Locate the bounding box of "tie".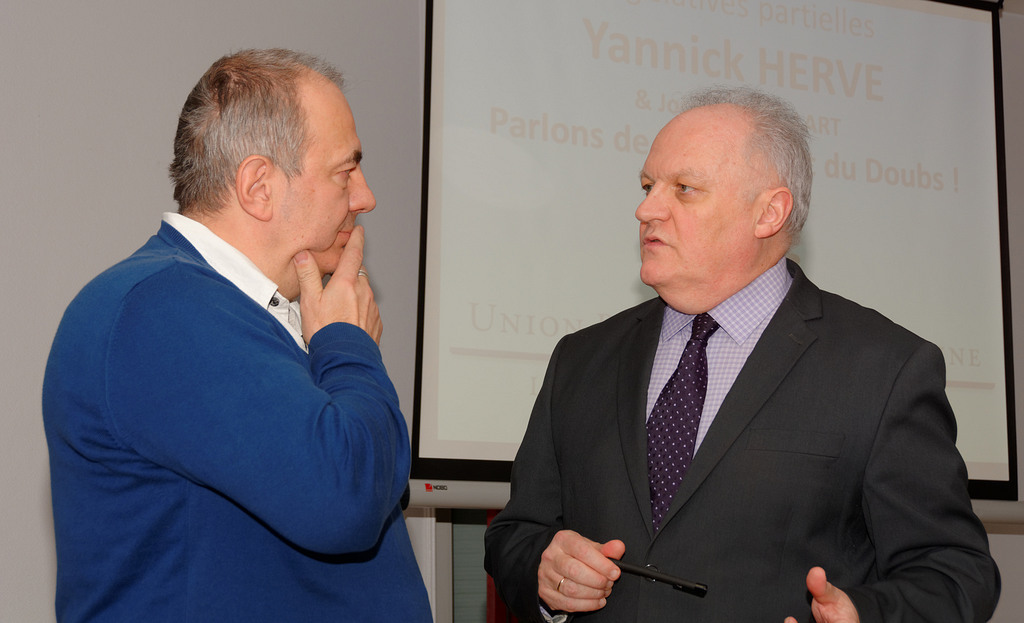
Bounding box: bbox(642, 310, 723, 539).
